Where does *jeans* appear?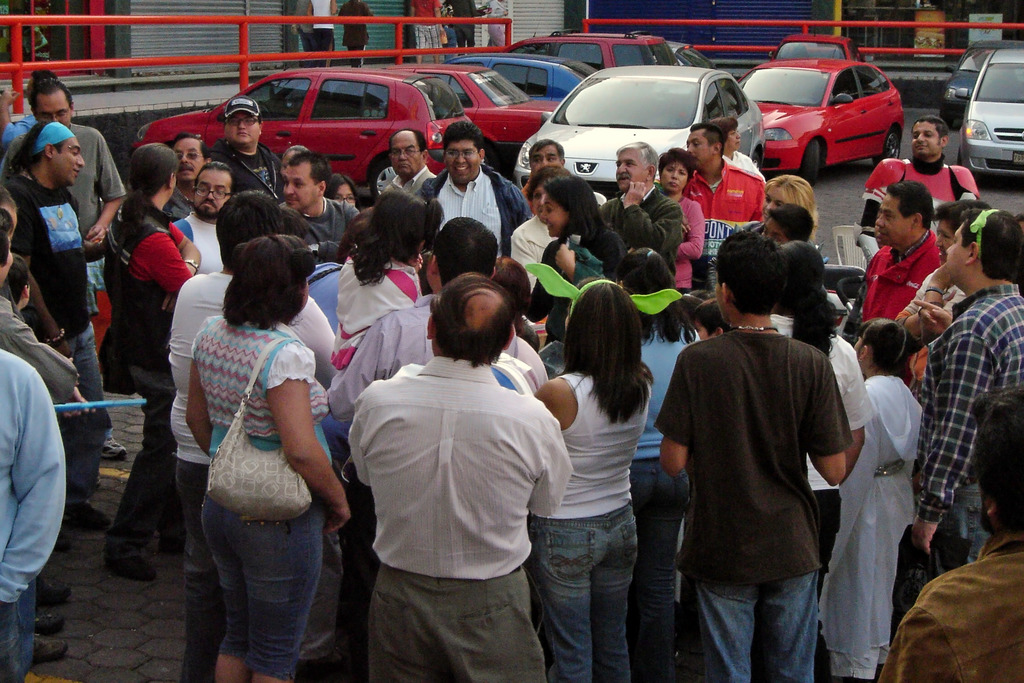
Appears at box(172, 461, 202, 680).
